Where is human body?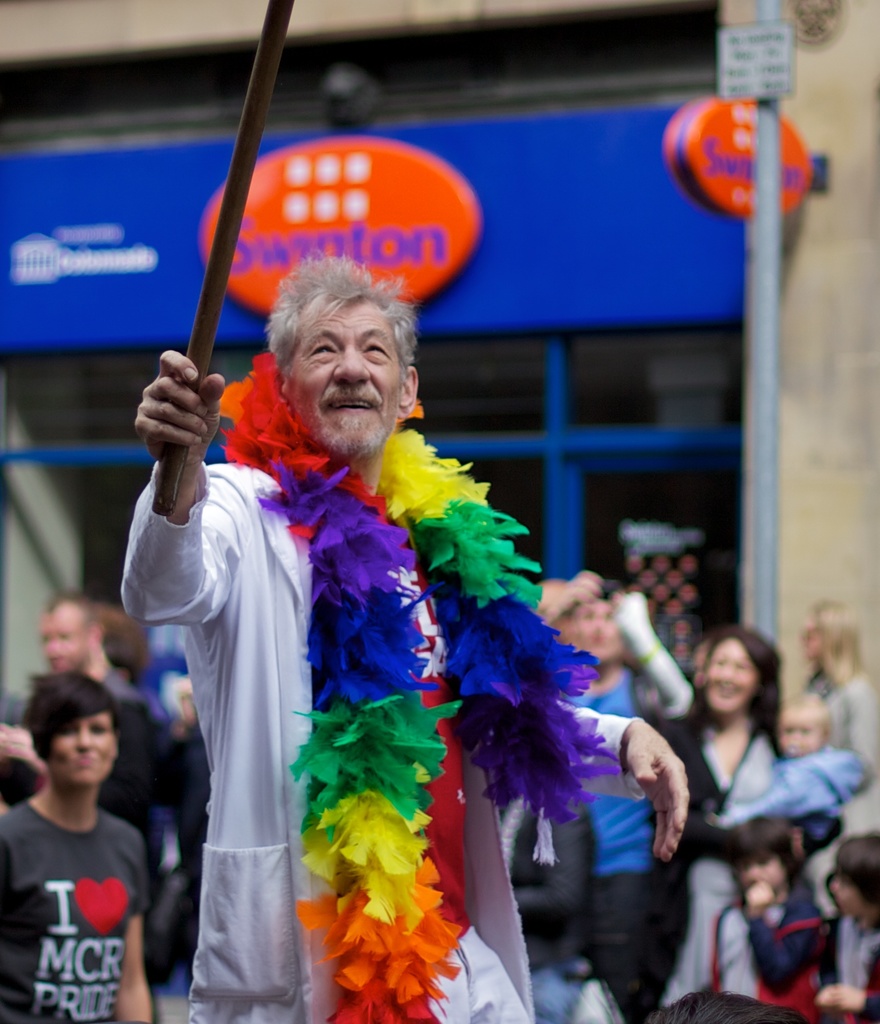
[817, 830, 879, 1023].
